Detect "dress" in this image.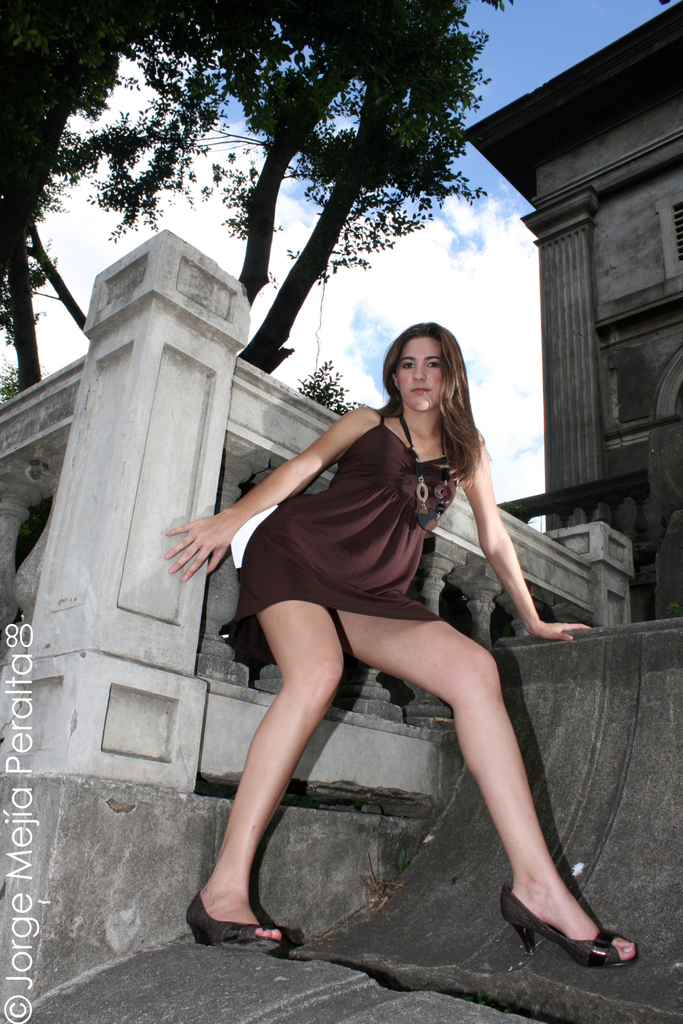
Detection: bbox=(220, 412, 471, 677).
